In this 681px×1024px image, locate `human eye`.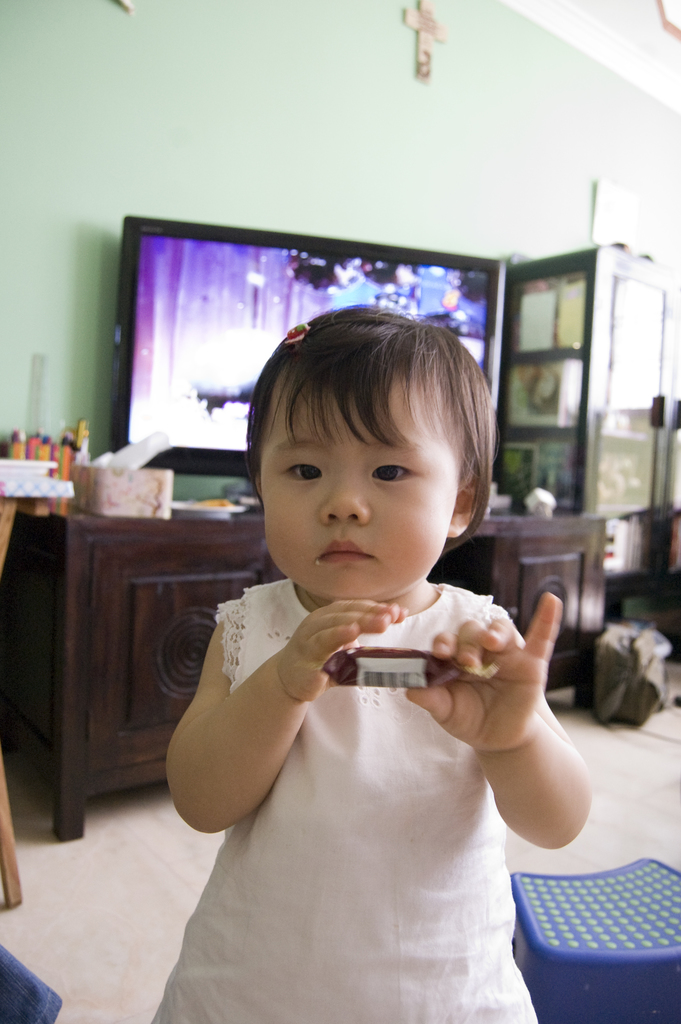
Bounding box: {"x1": 365, "y1": 454, "x2": 416, "y2": 486}.
